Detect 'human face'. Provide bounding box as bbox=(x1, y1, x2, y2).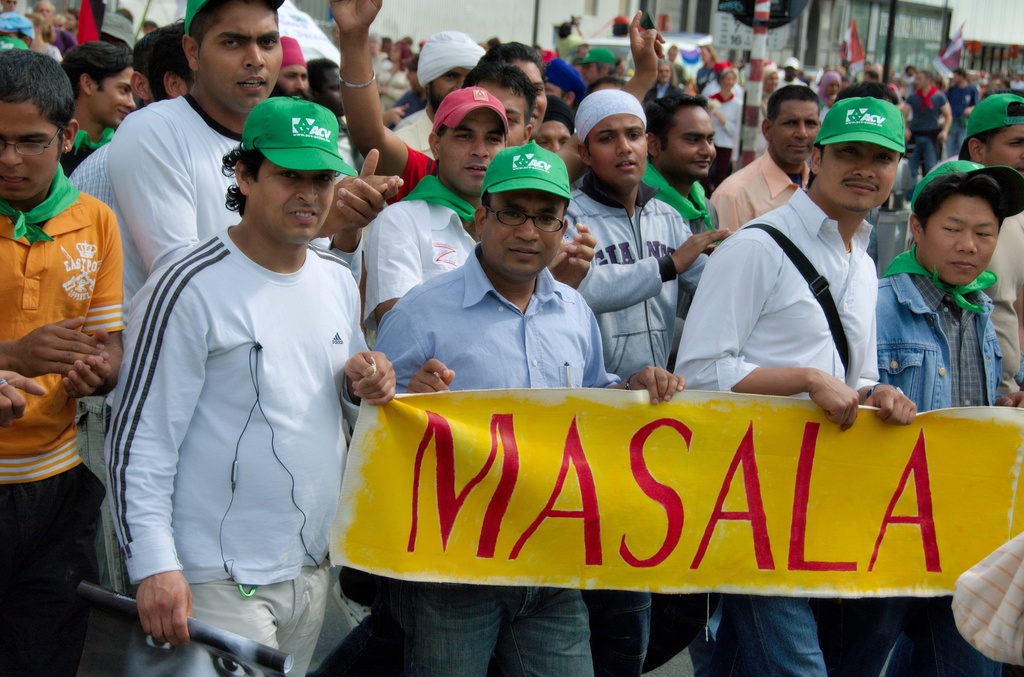
bbox=(591, 114, 643, 190).
